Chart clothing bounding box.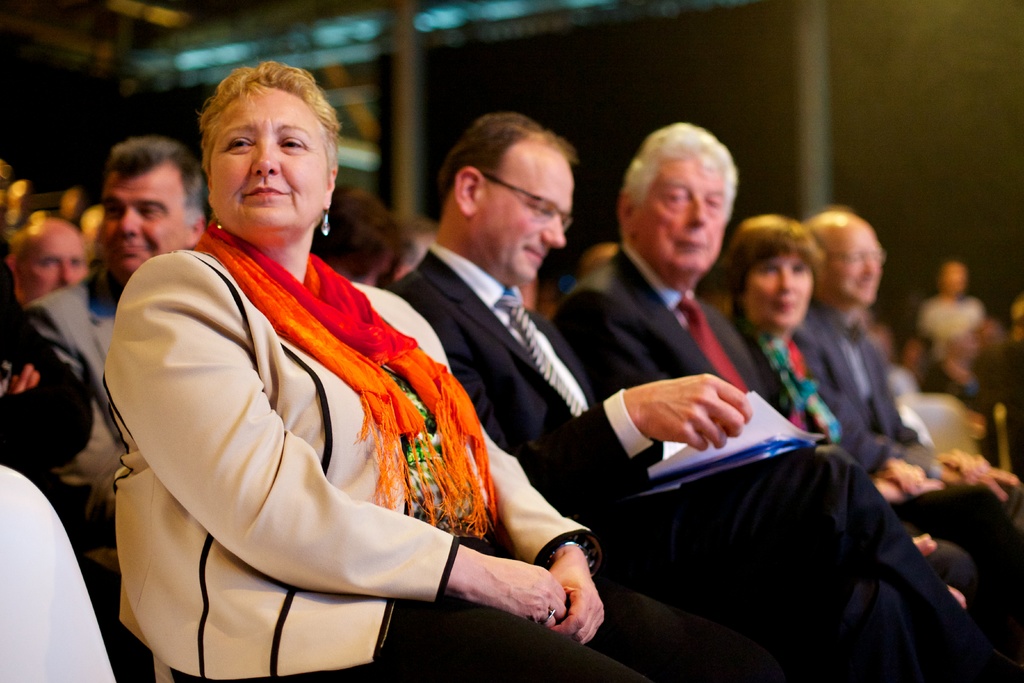
Charted: left=0, top=463, right=113, bottom=682.
